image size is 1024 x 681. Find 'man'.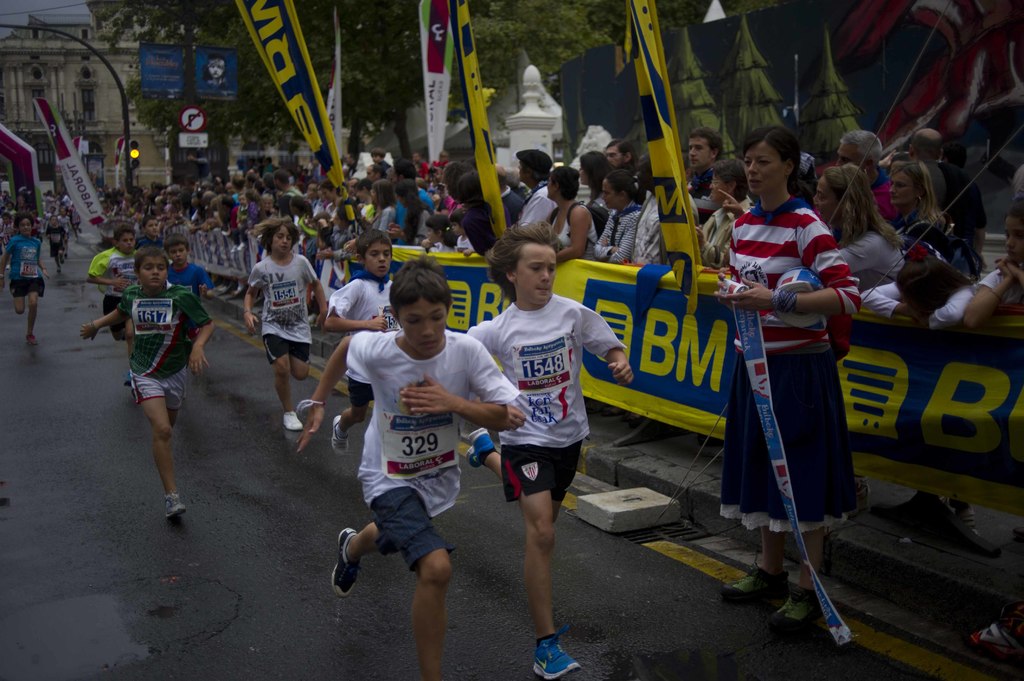
bbox(482, 161, 525, 232).
